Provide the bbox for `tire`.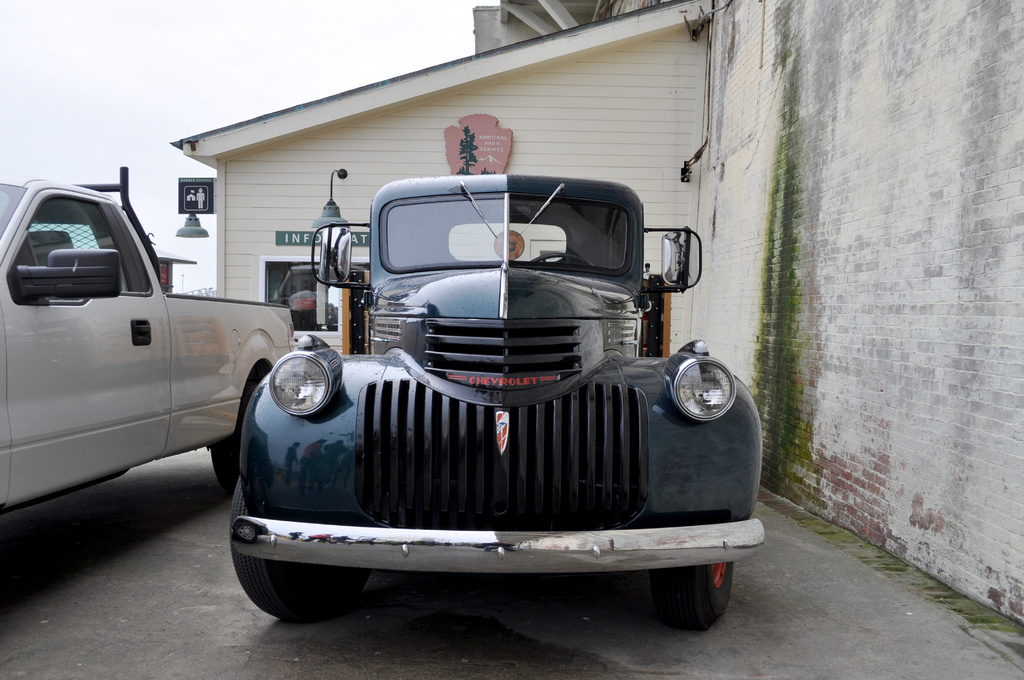
region(227, 475, 390, 618).
